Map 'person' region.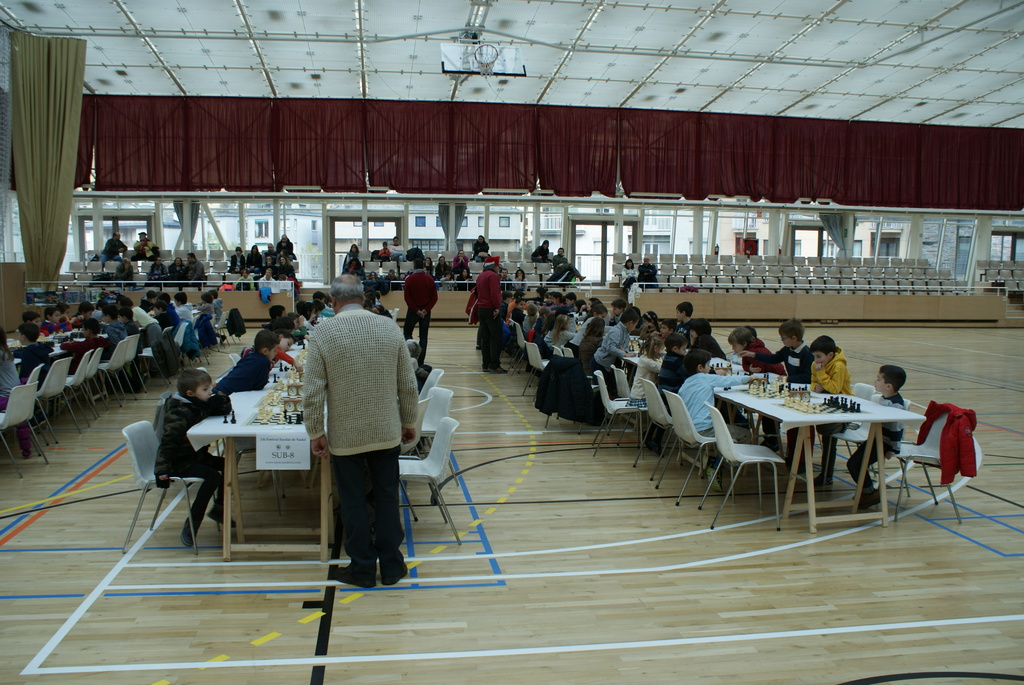
Mapped to bbox=(38, 305, 65, 336).
